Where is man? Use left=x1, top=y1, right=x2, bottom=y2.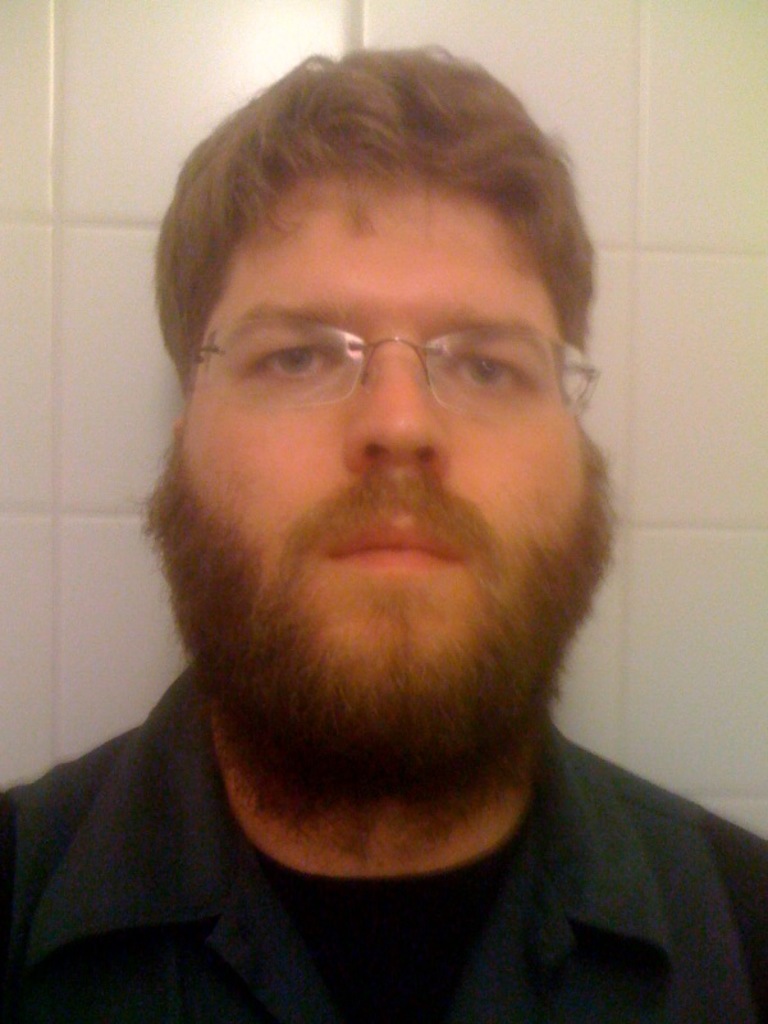
left=4, top=44, right=737, bottom=1010.
